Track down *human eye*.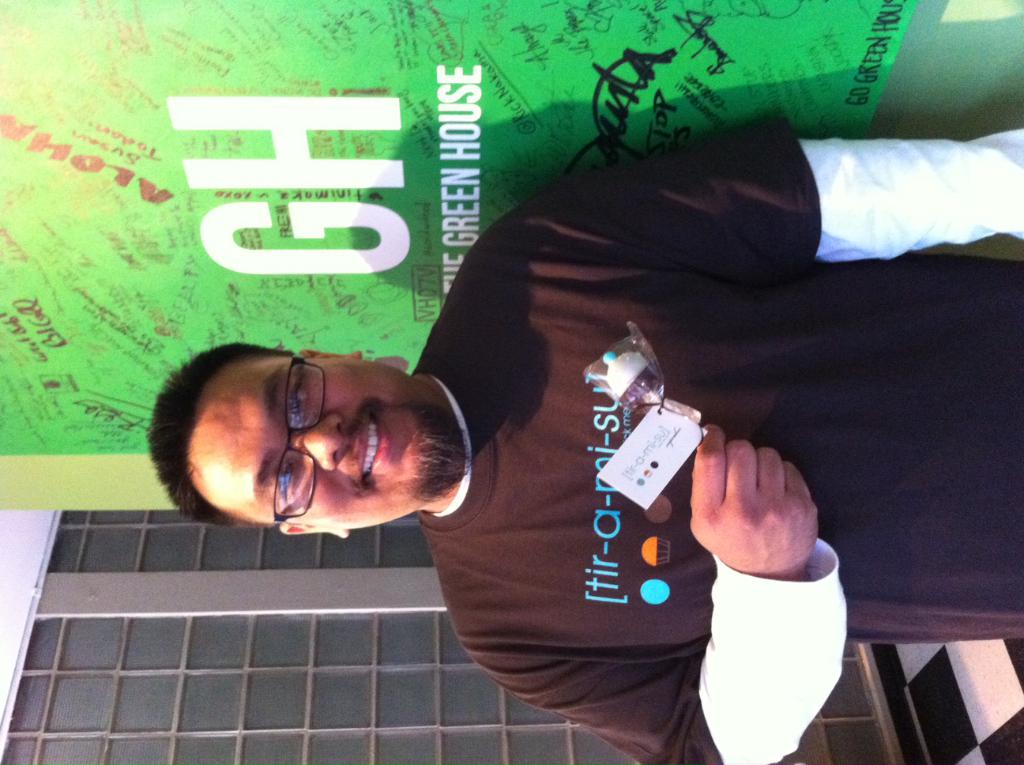
Tracked to bbox(269, 458, 303, 507).
